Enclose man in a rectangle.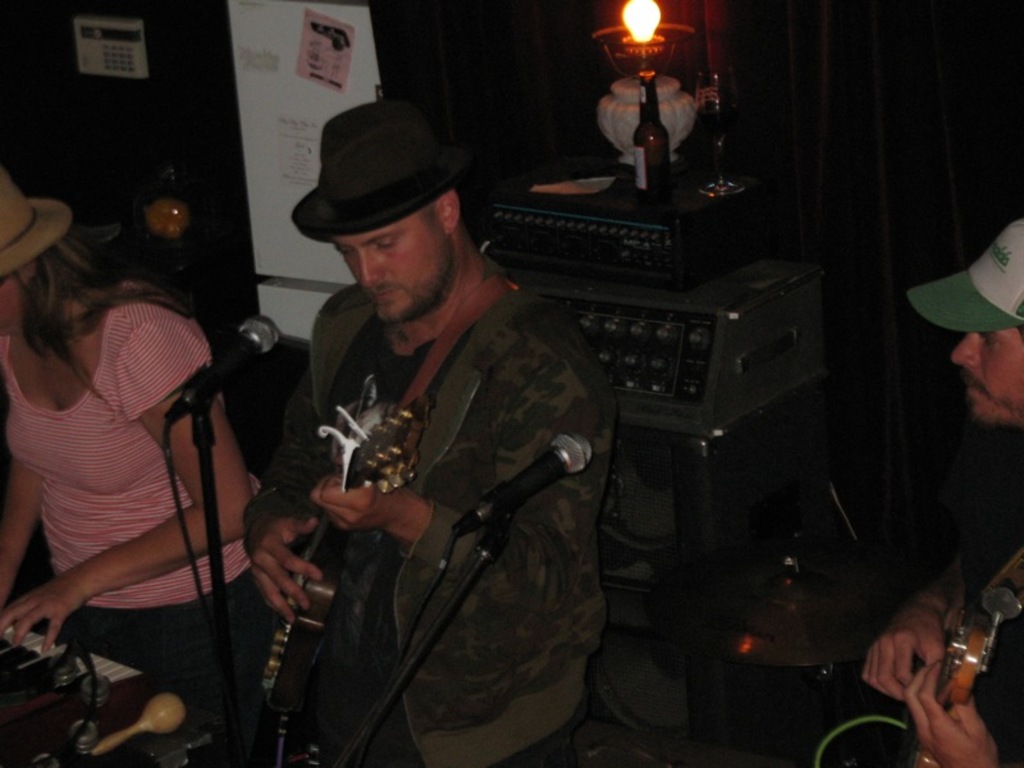
224,79,639,763.
